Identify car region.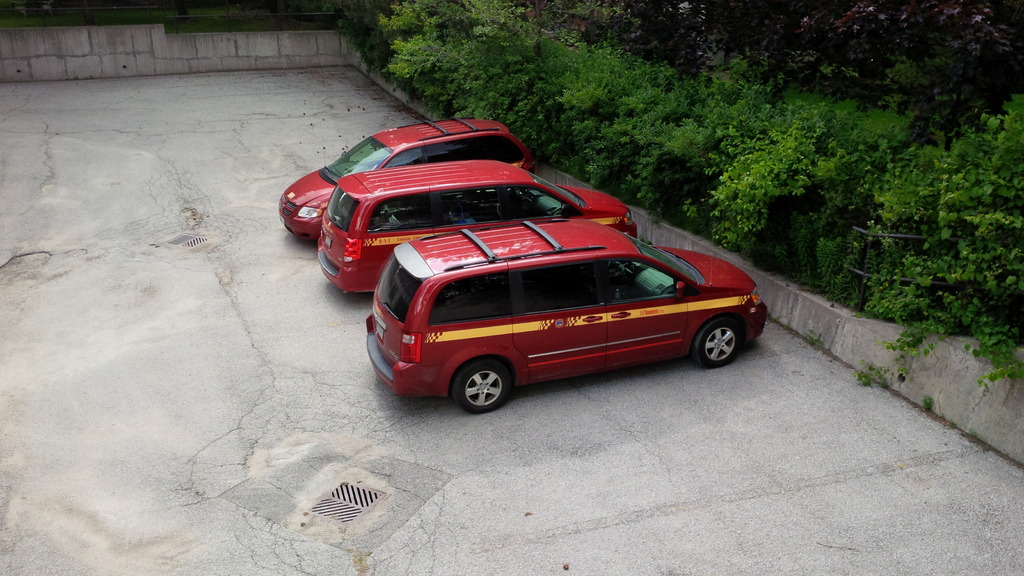
Region: detection(278, 122, 539, 243).
